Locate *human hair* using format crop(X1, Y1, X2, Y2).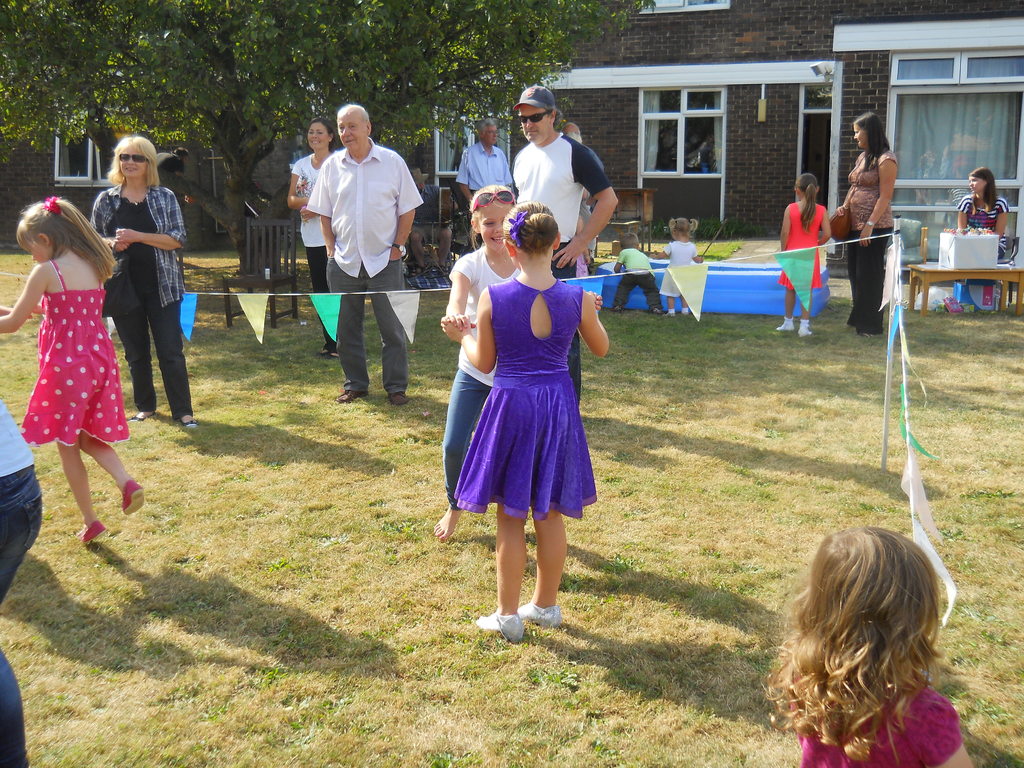
crop(307, 116, 334, 145).
